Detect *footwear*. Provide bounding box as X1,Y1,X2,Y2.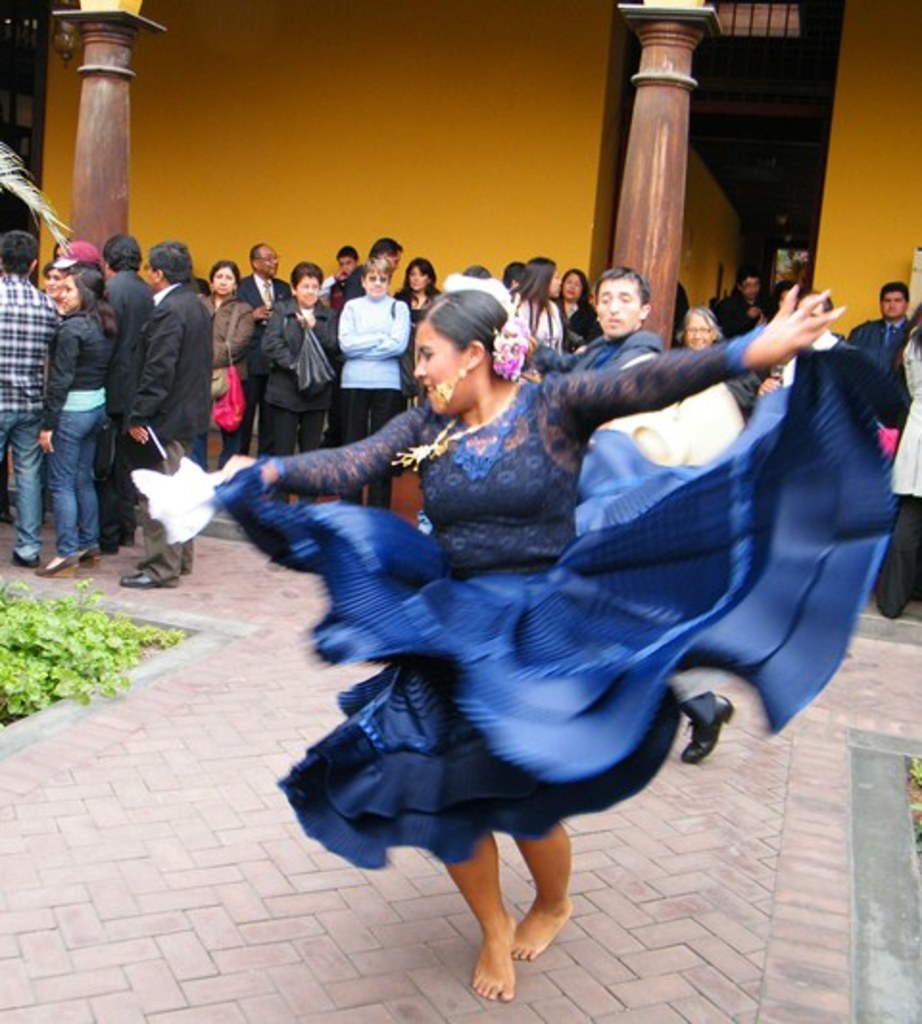
121,573,156,590.
